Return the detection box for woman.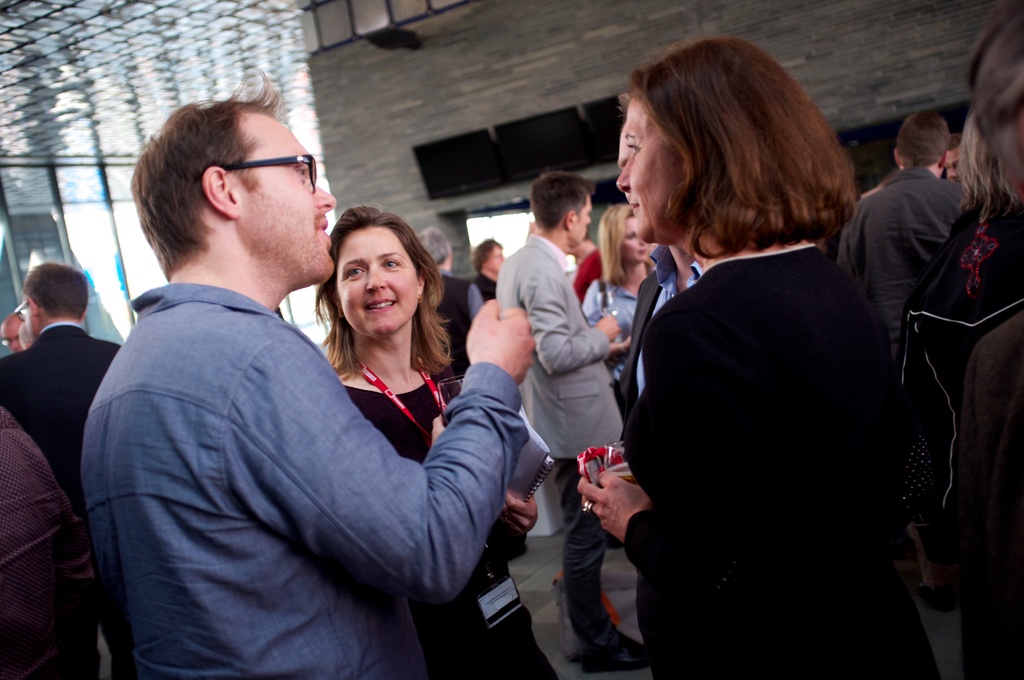
region(317, 204, 578, 679).
